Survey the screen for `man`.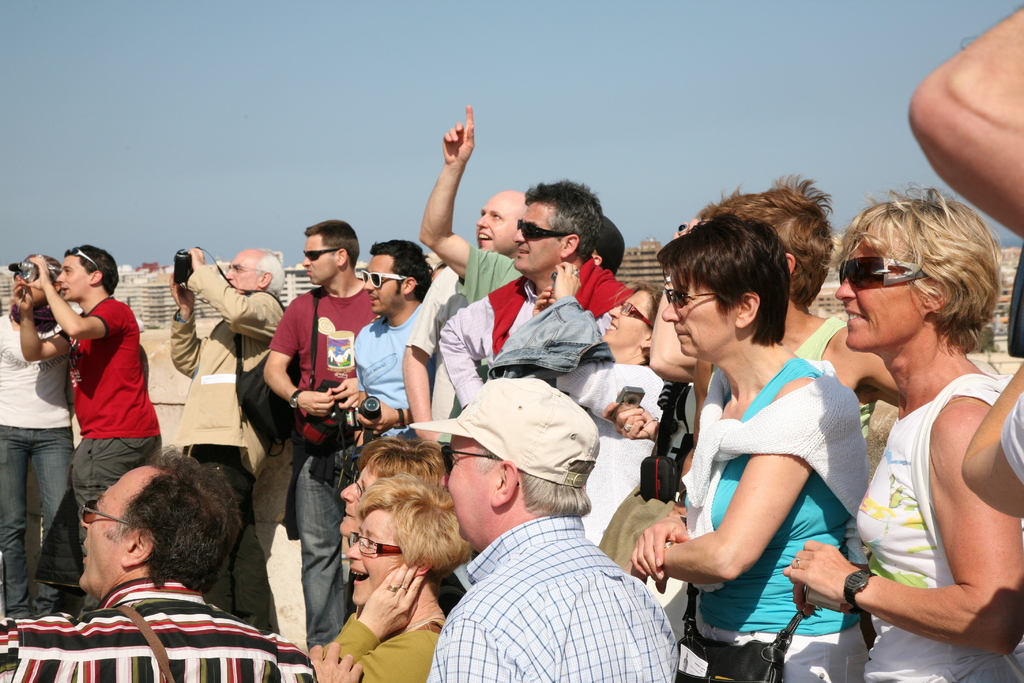
Survey found: [352,236,437,436].
